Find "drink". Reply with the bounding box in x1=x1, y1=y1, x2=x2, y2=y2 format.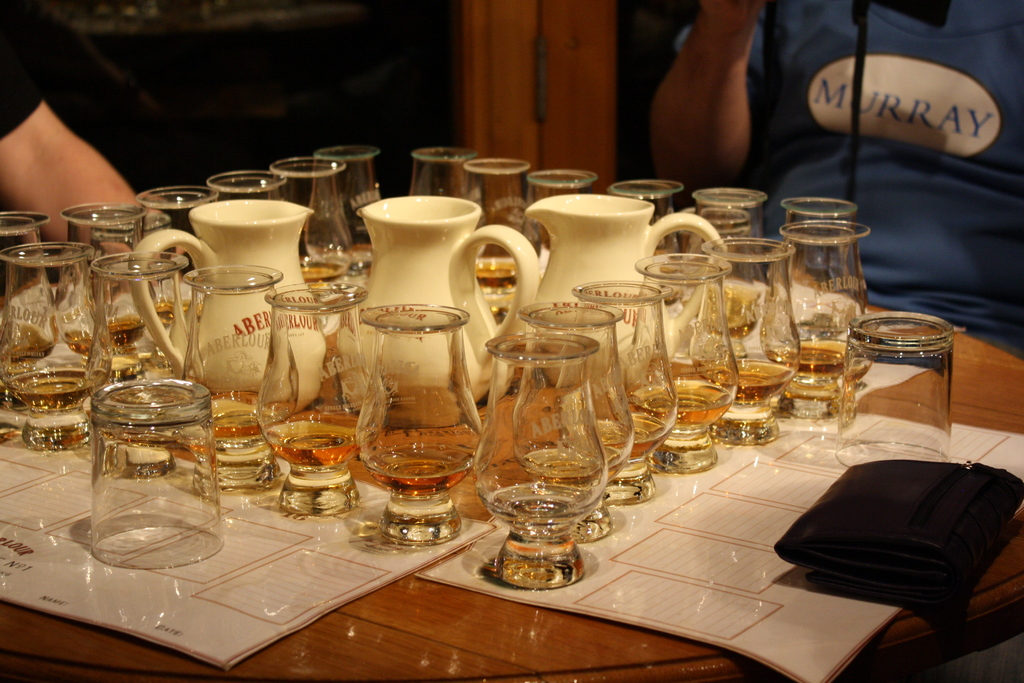
x1=108, y1=322, x2=142, y2=352.
